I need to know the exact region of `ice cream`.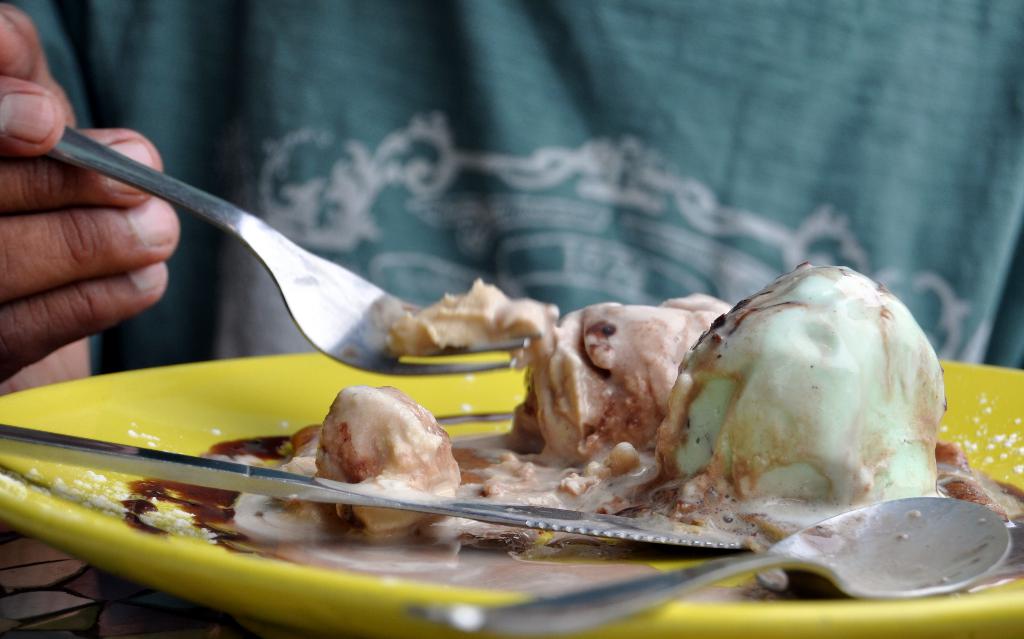
Region: <region>659, 254, 946, 535</region>.
